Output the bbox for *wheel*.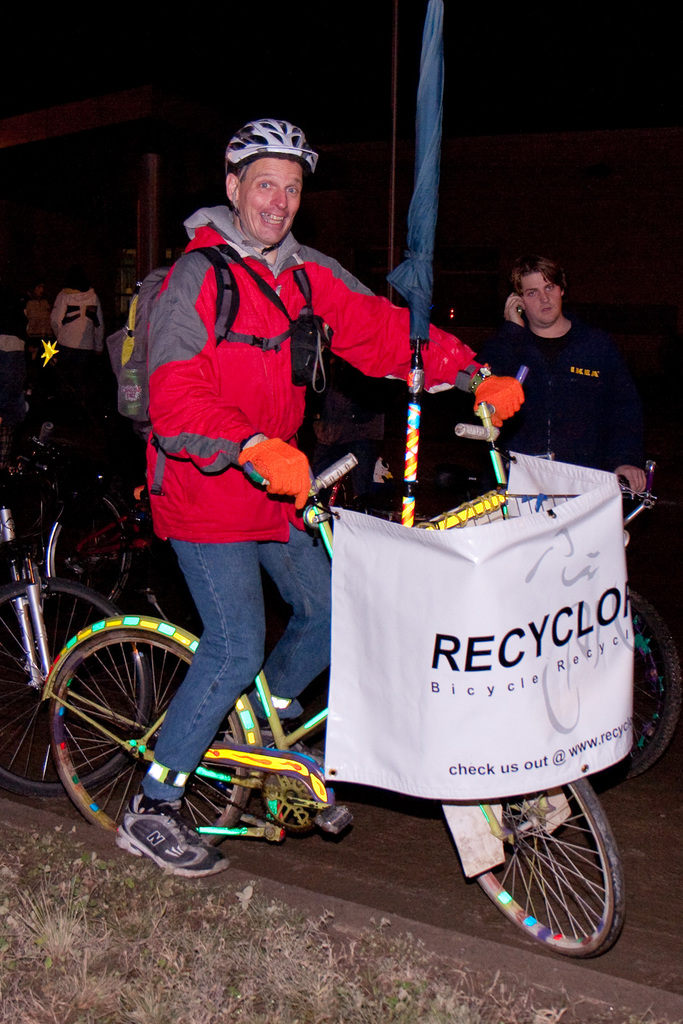
[x1=0, y1=581, x2=147, y2=798].
